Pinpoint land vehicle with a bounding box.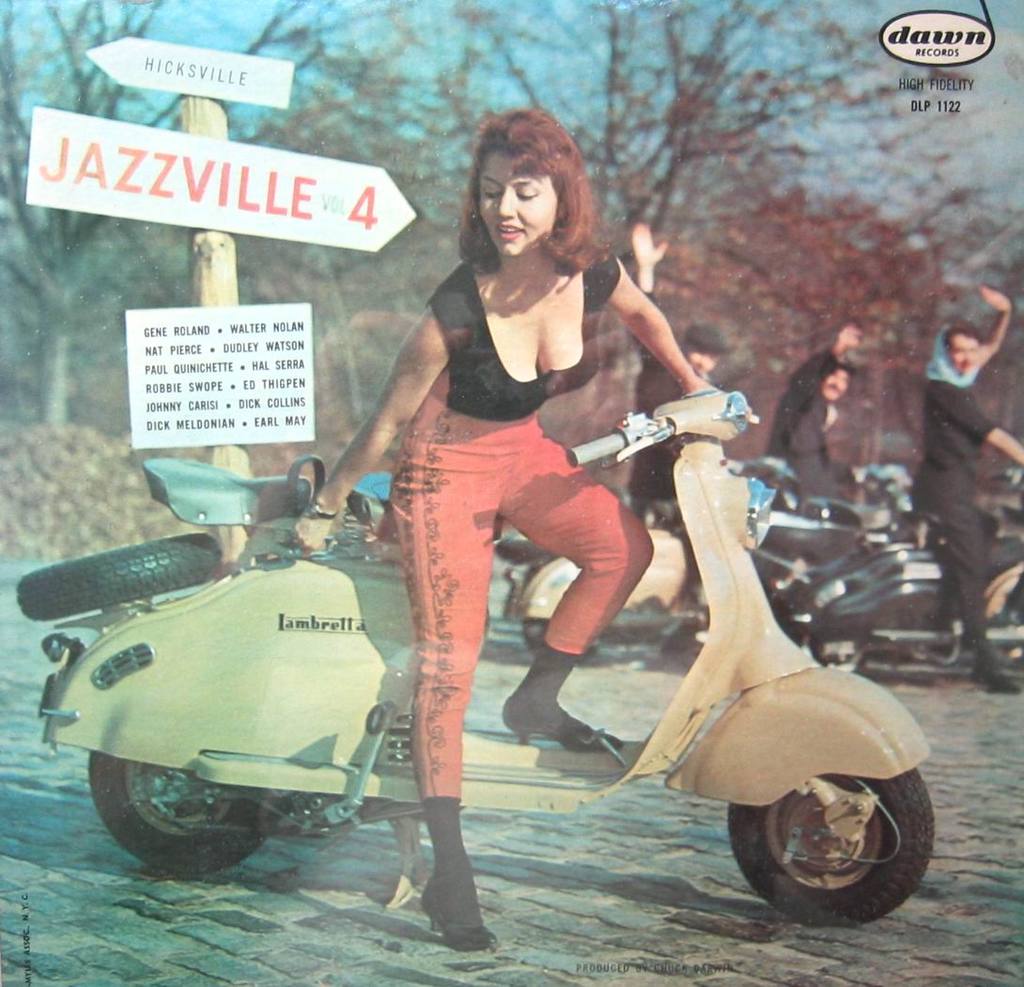
Rect(14, 380, 937, 931).
